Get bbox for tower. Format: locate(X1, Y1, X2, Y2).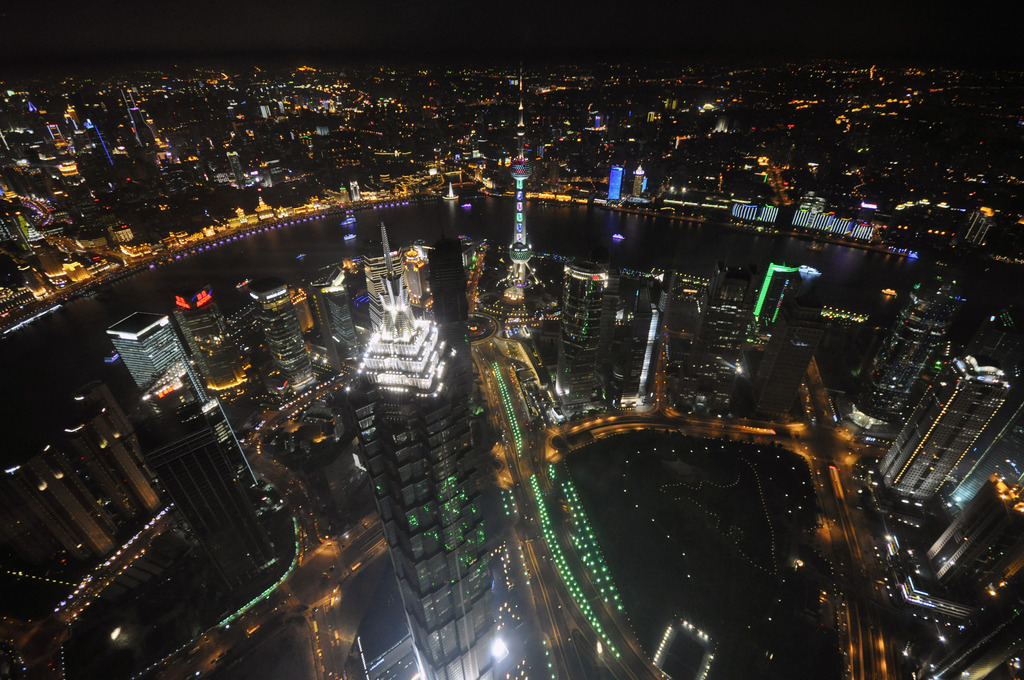
locate(499, 59, 541, 311).
